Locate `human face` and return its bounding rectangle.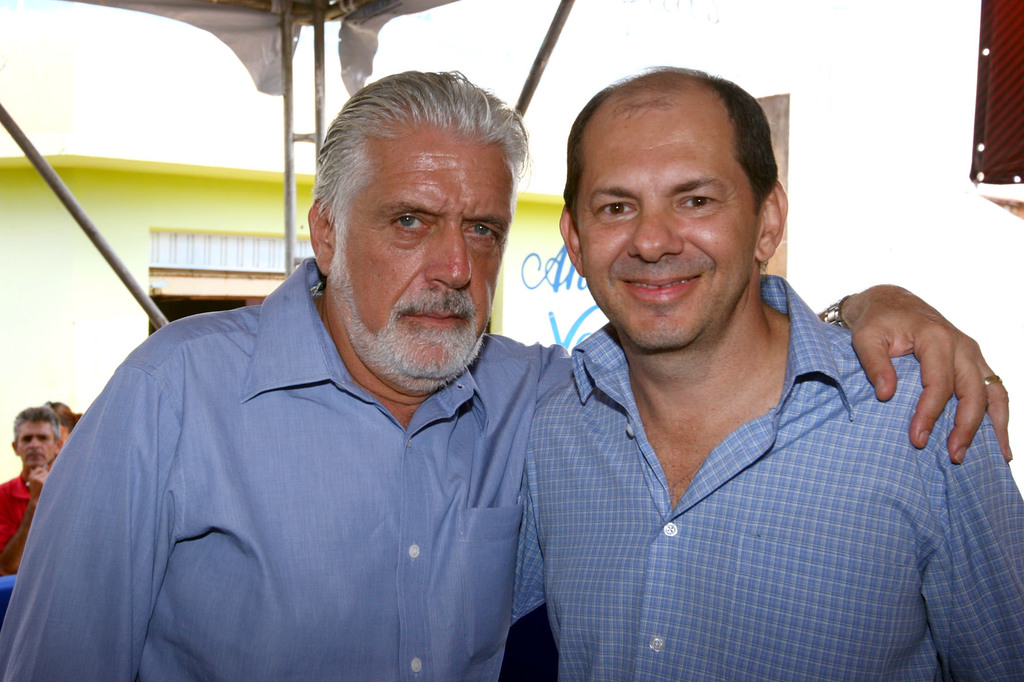
<region>576, 111, 762, 356</region>.
